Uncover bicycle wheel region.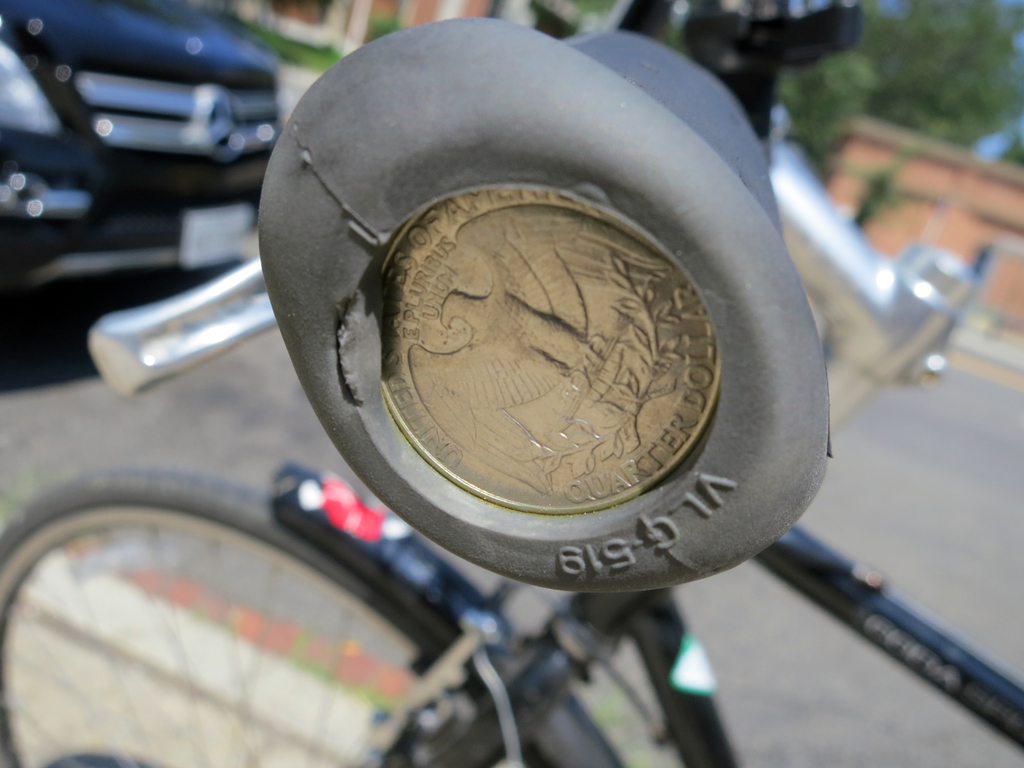
Uncovered: (0,473,626,767).
